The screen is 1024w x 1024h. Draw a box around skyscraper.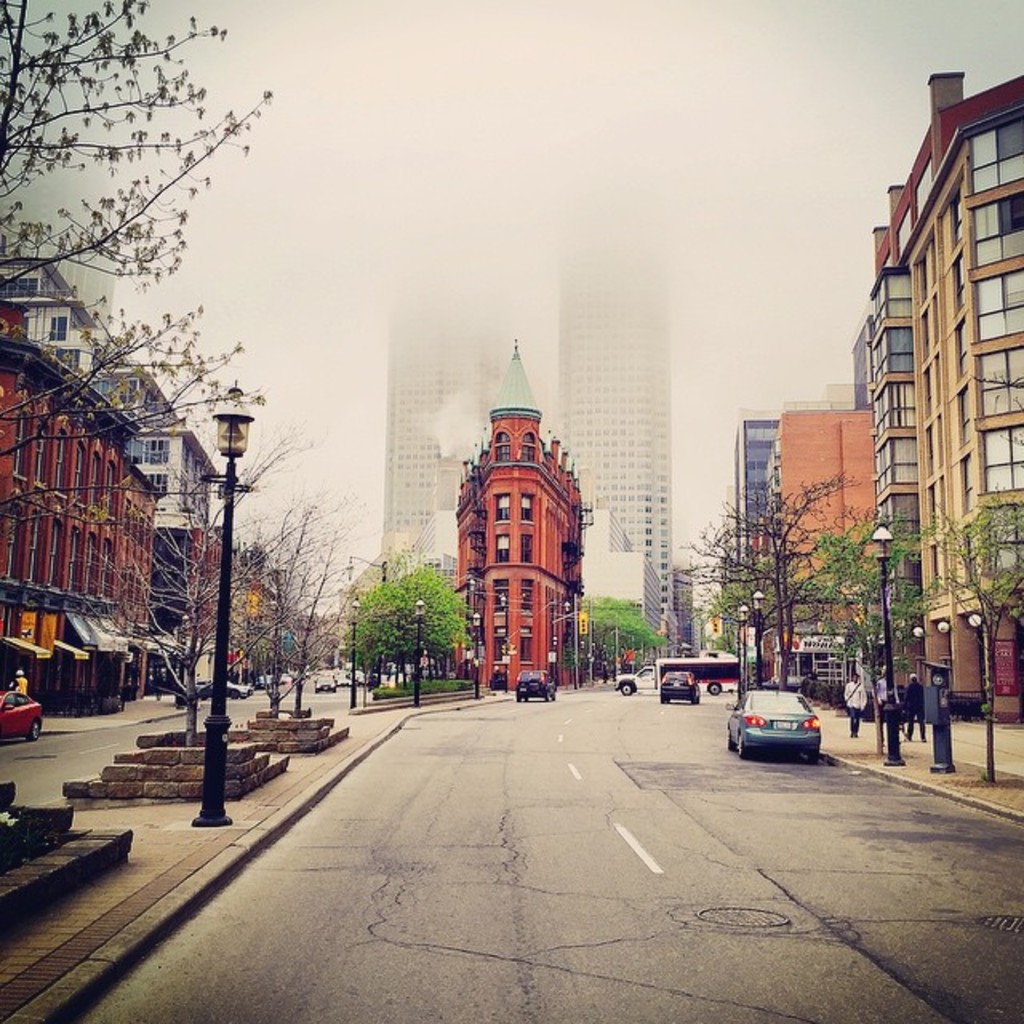
(723, 411, 781, 571).
